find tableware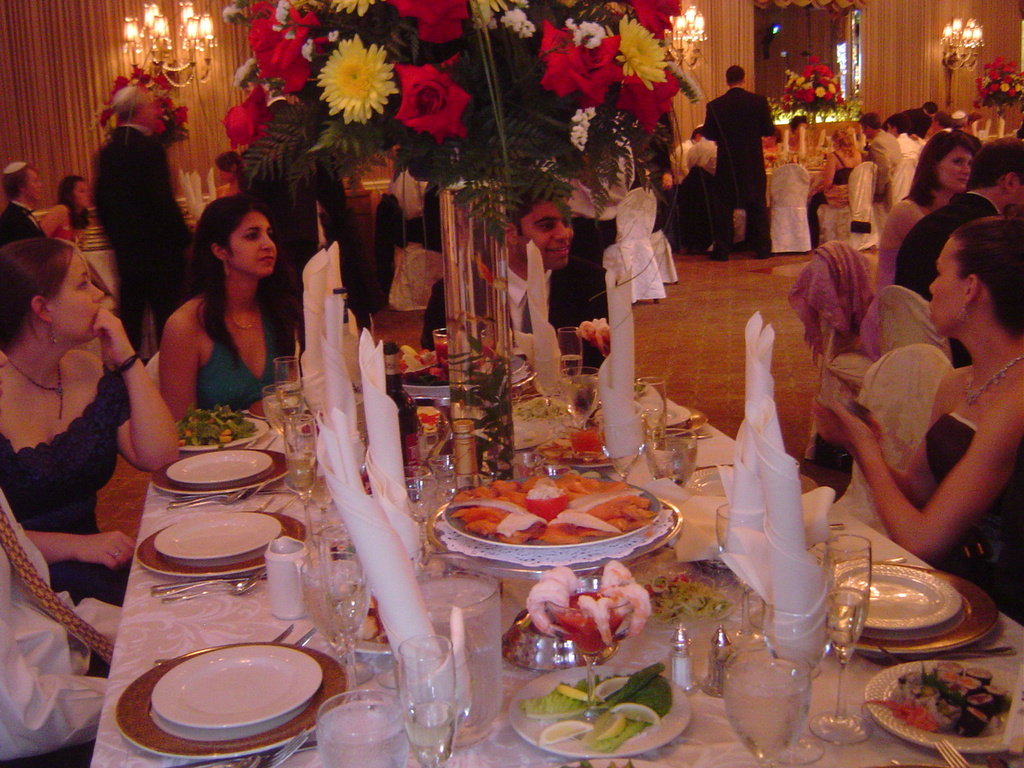
box(123, 651, 333, 753)
